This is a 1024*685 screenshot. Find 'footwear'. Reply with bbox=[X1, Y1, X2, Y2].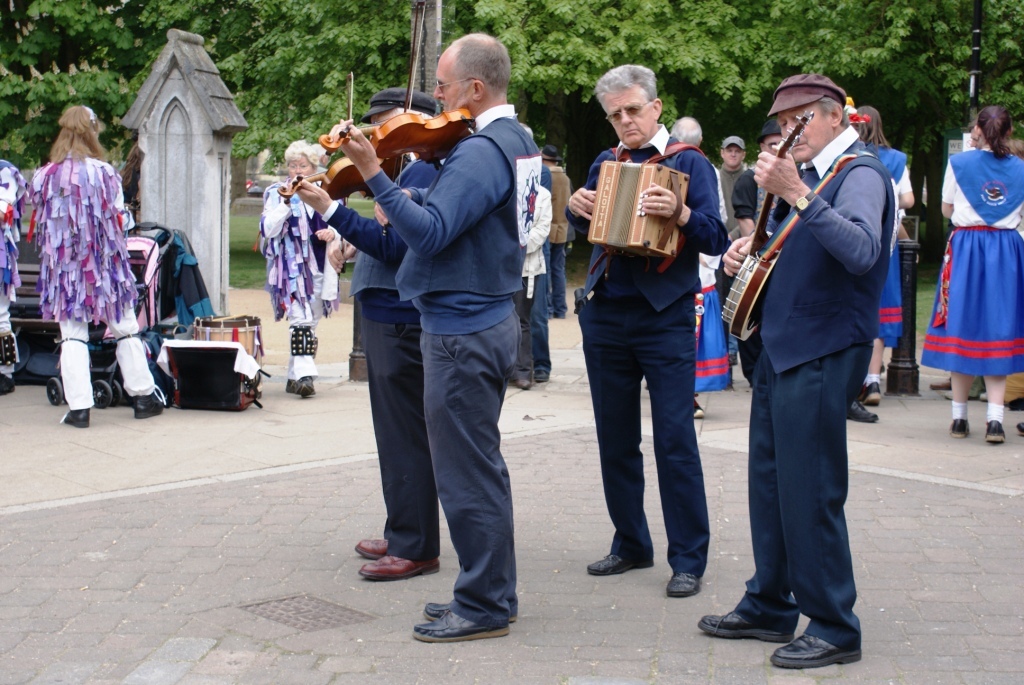
bbox=[300, 370, 313, 395].
